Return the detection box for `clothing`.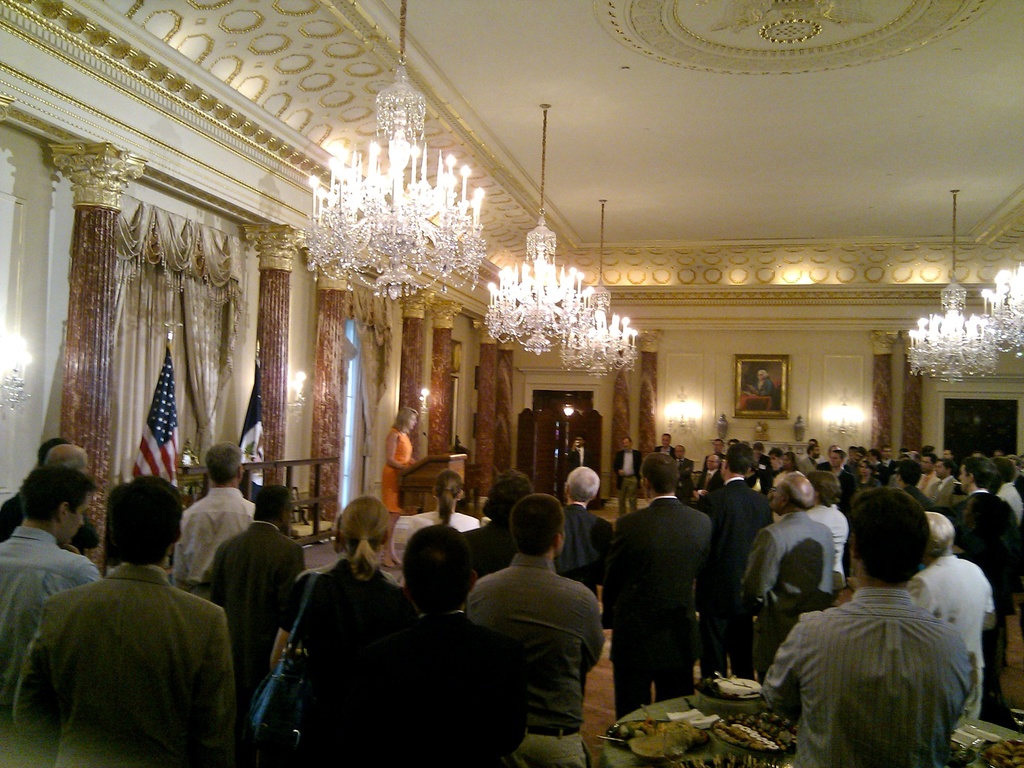
744,376,778,409.
